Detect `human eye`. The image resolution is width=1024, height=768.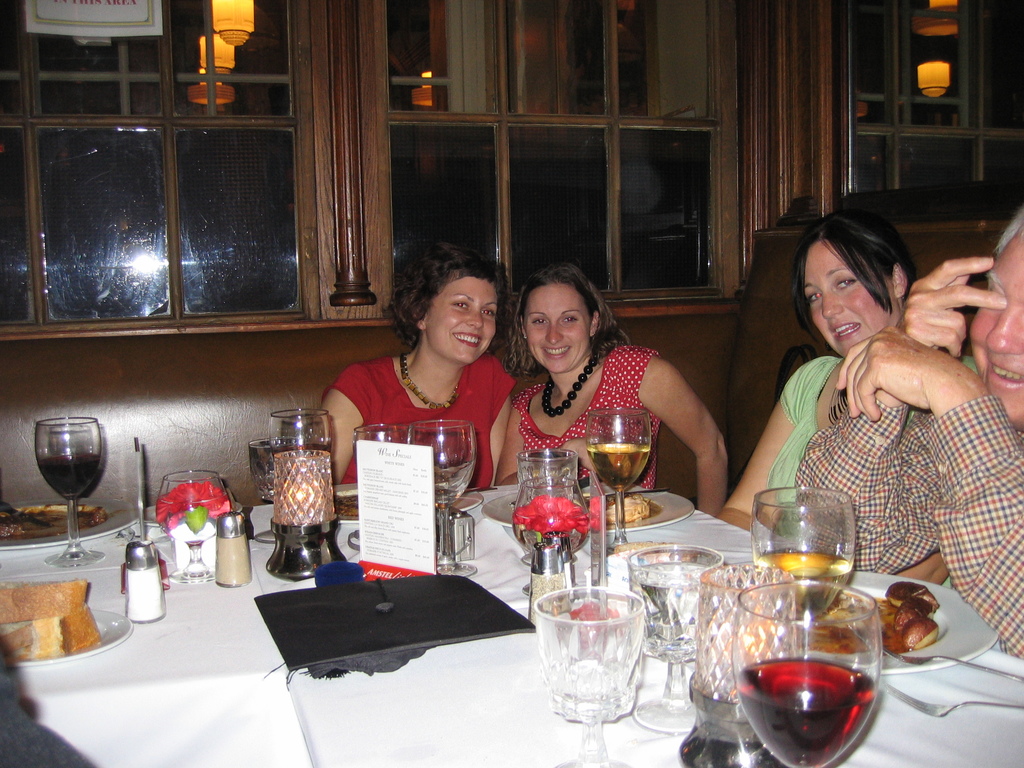
left=808, top=291, right=824, bottom=305.
